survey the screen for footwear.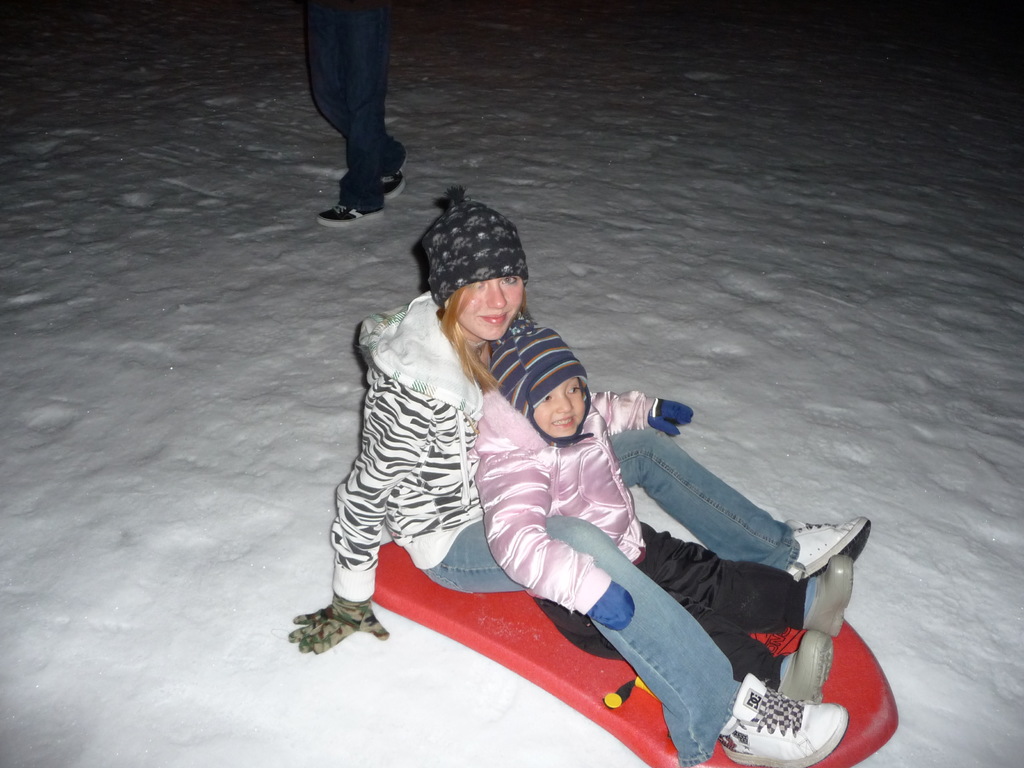
Survey found: <region>803, 554, 853, 638</region>.
